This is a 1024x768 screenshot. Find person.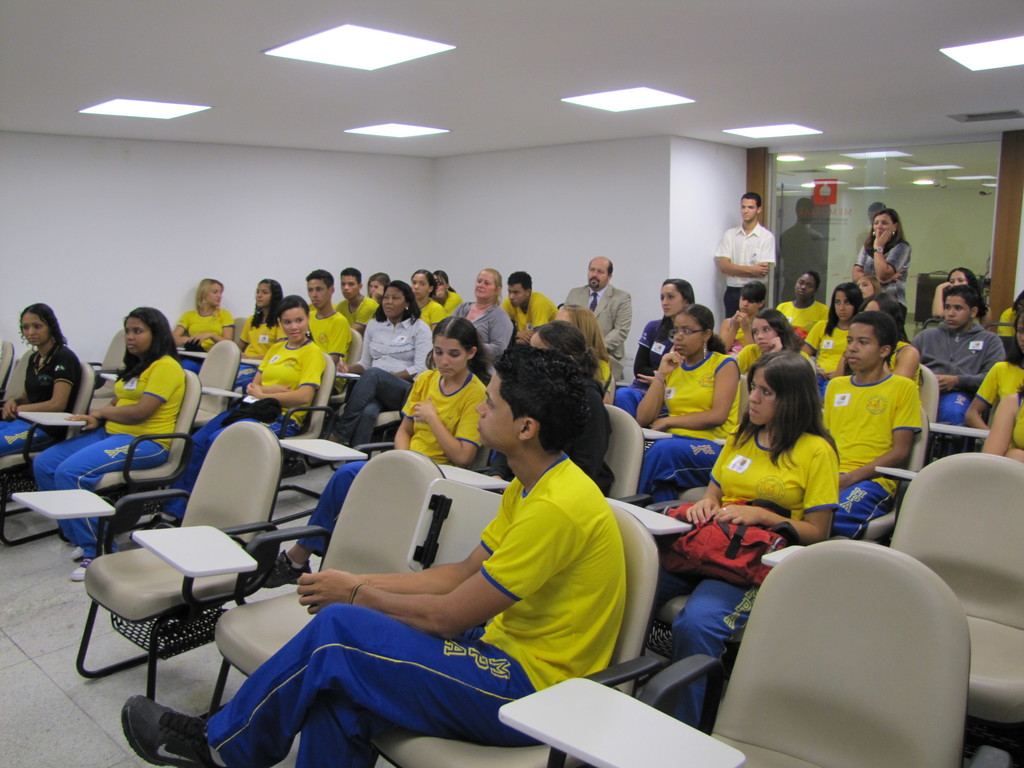
Bounding box: left=833, top=294, right=921, bottom=406.
